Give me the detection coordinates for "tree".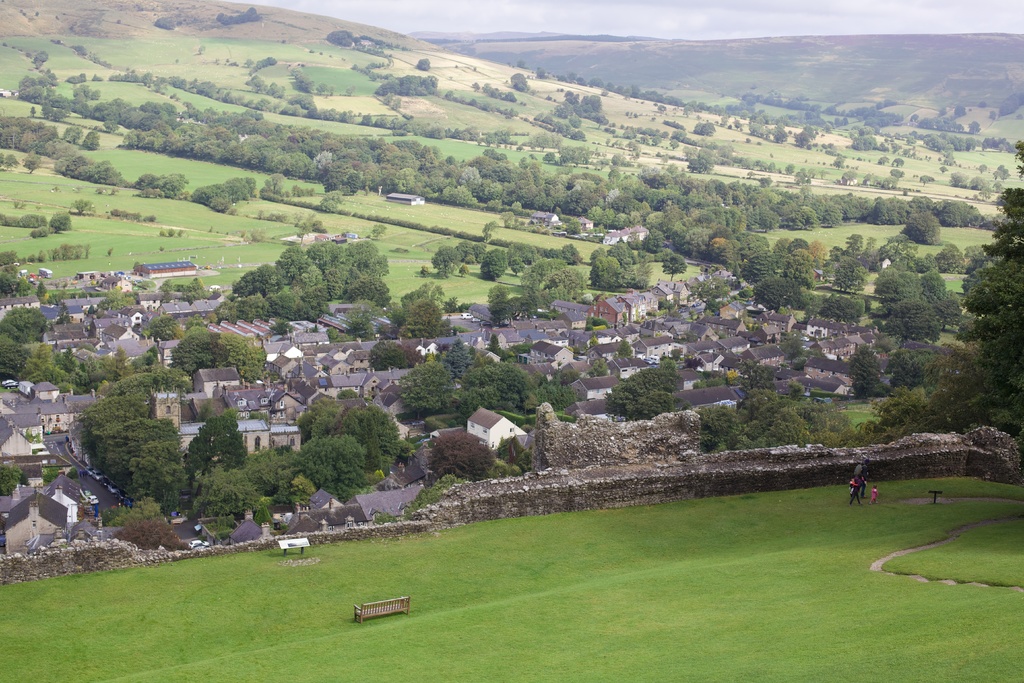
<box>578,89,604,122</box>.
